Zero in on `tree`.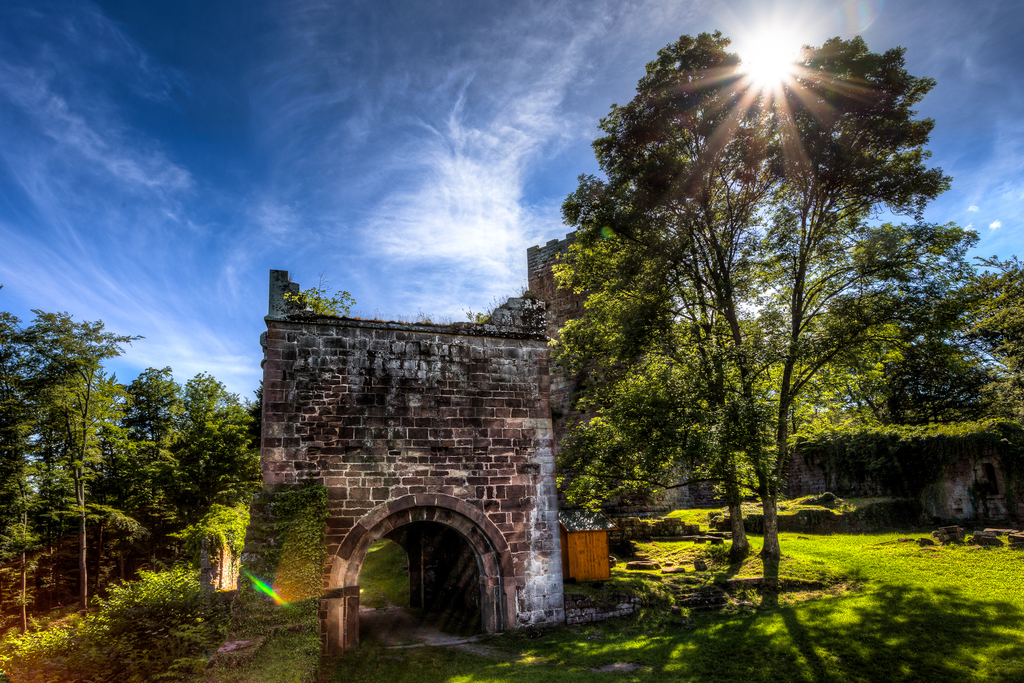
Zeroed in: (169, 365, 266, 506).
